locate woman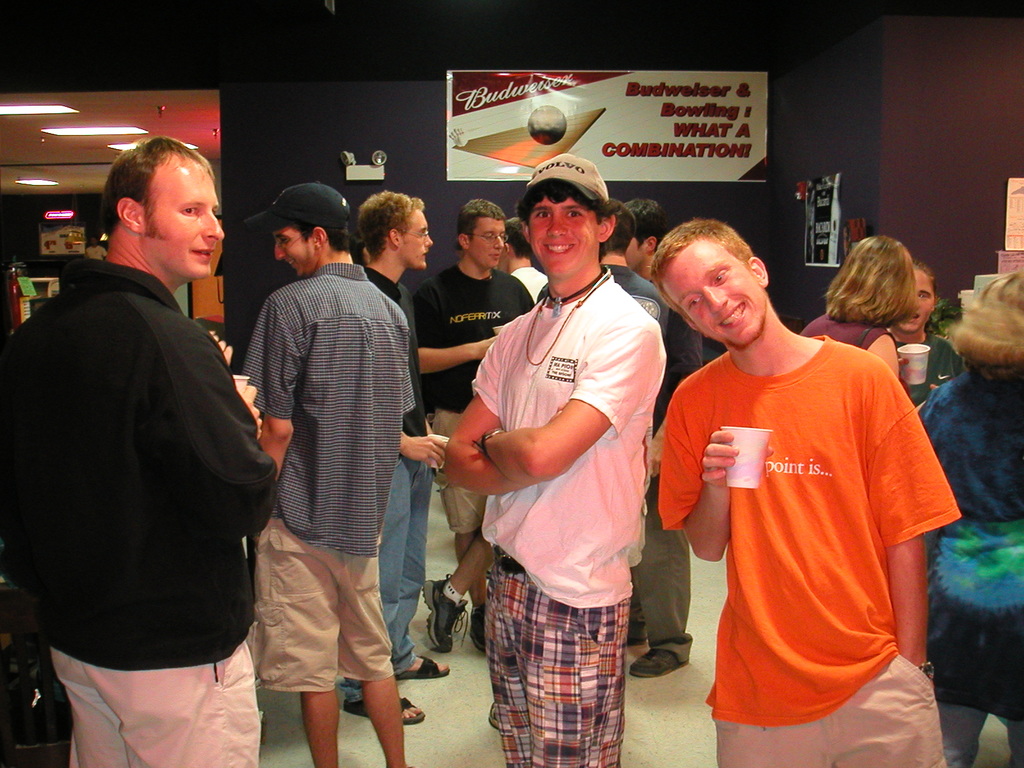
(x1=920, y1=274, x2=1023, y2=767)
